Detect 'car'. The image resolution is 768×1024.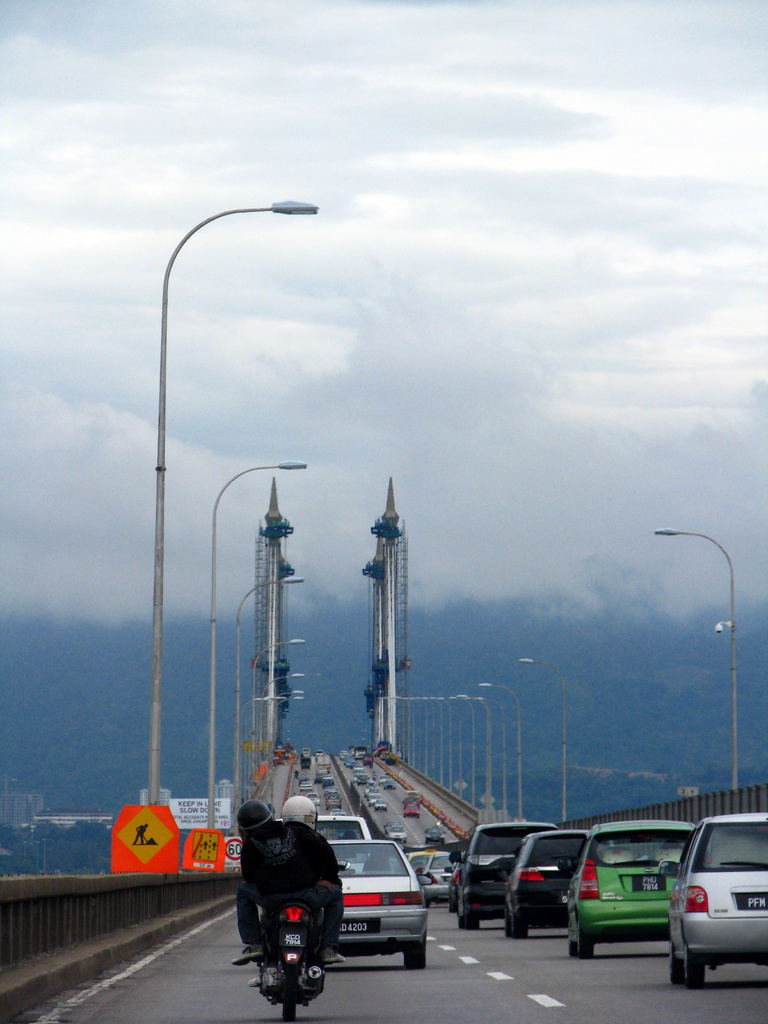
select_region(564, 817, 701, 955).
